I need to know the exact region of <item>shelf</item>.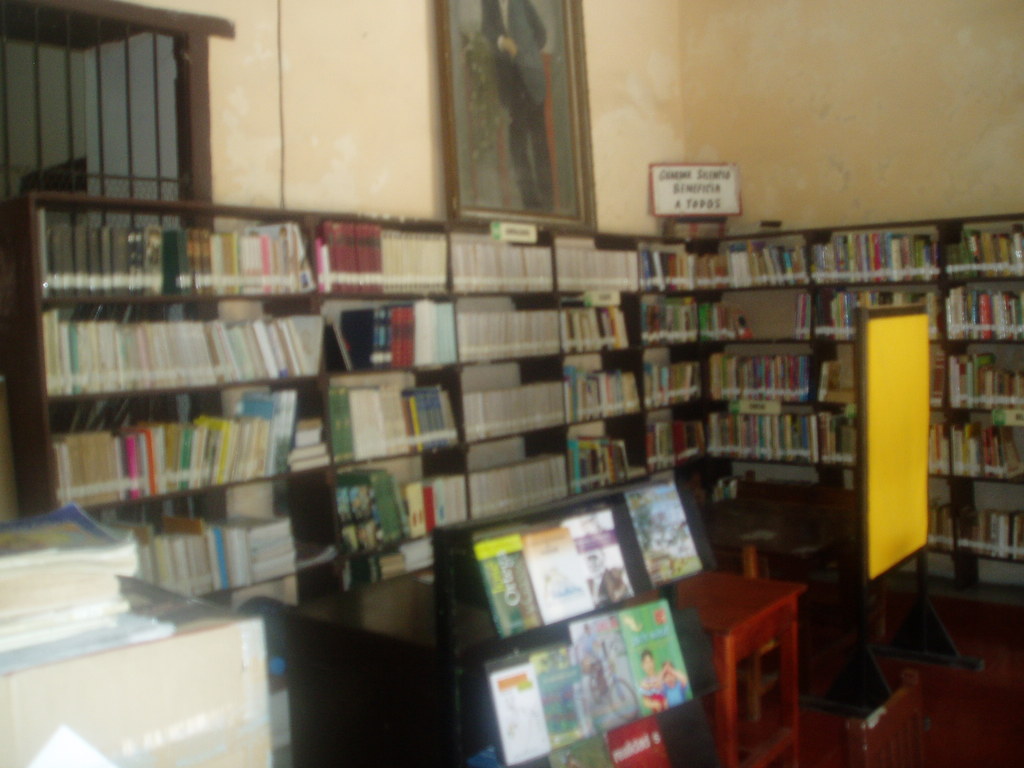
Region: 467:291:576:364.
